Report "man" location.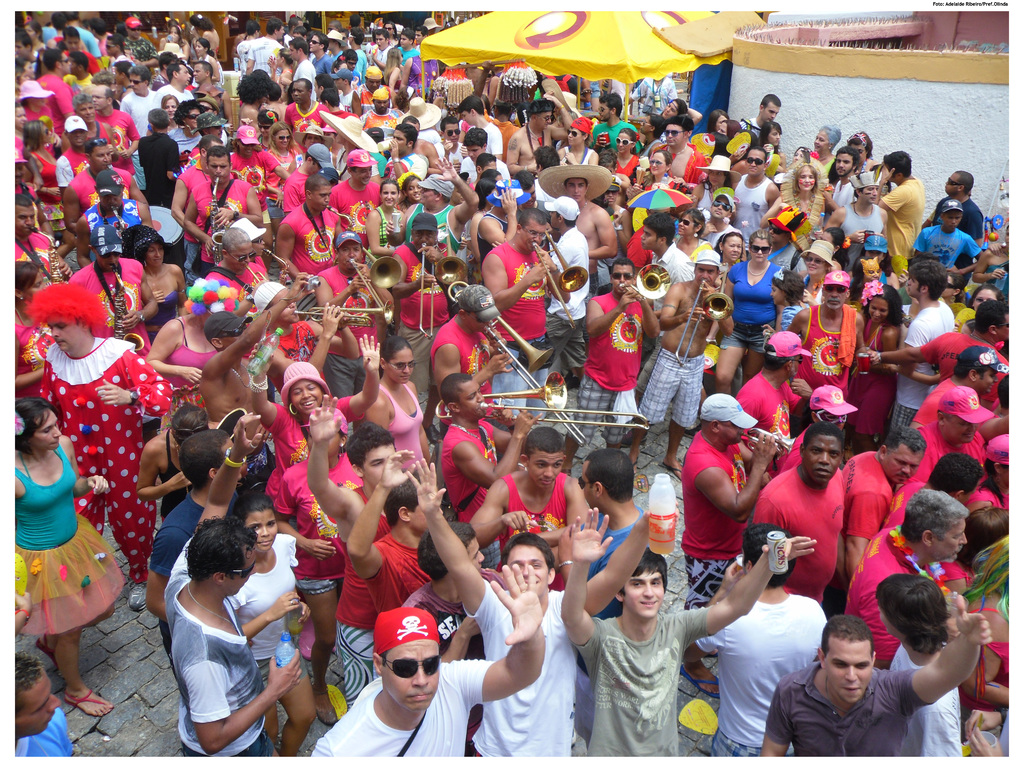
Report: 694, 519, 822, 758.
